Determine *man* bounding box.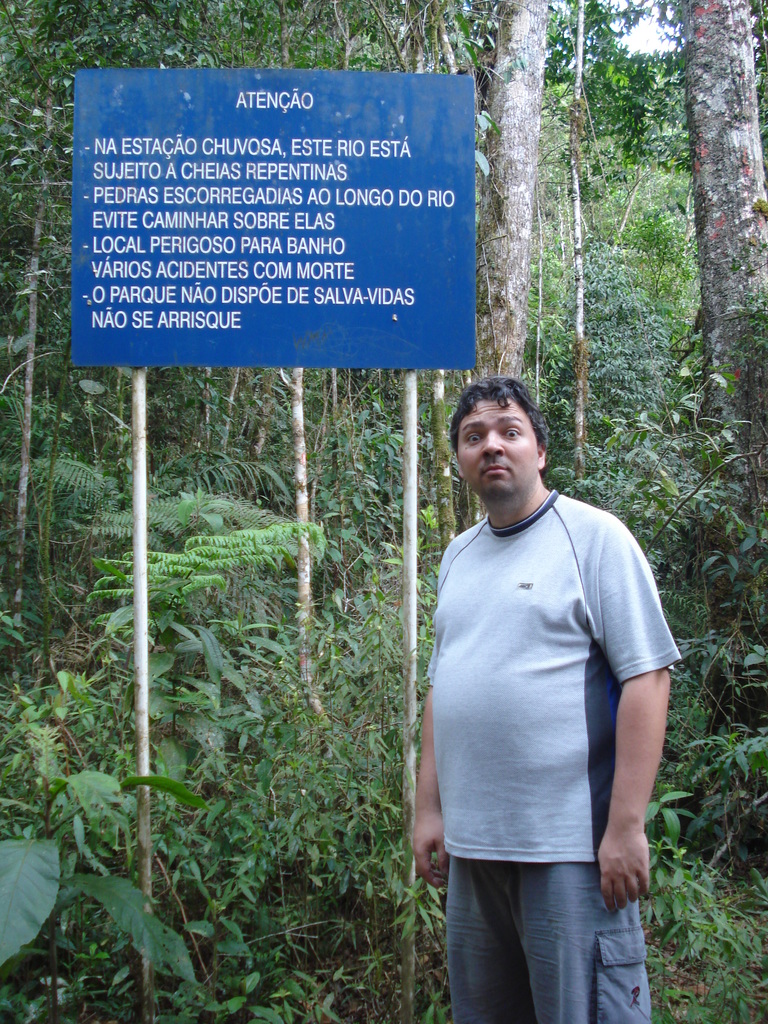
Determined: x1=396 y1=443 x2=681 y2=1023.
